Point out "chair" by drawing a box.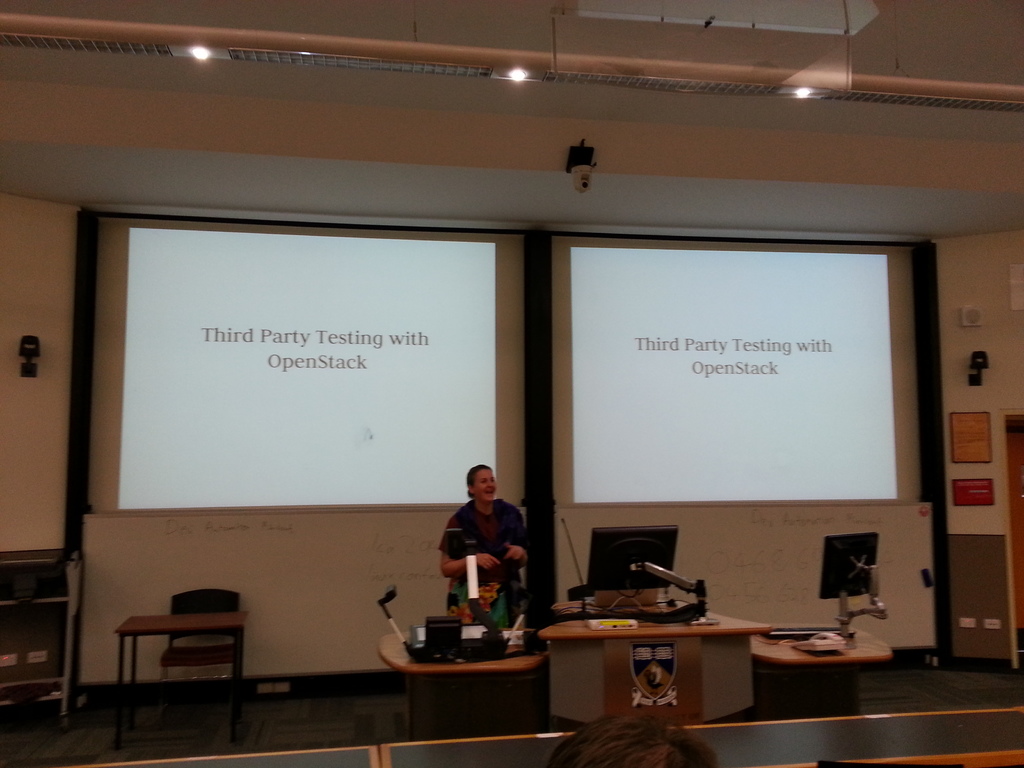
<bbox>567, 580, 592, 603</bbox>.
